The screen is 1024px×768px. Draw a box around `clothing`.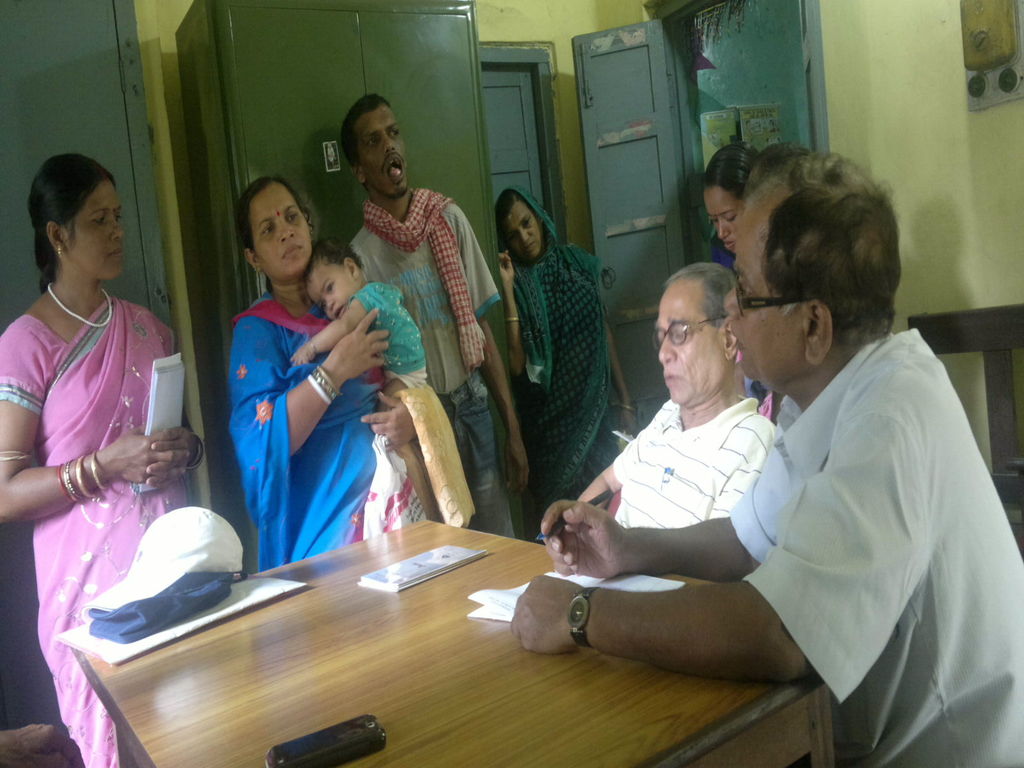
[x1=0, y1=282, x2=216, y2=767].
